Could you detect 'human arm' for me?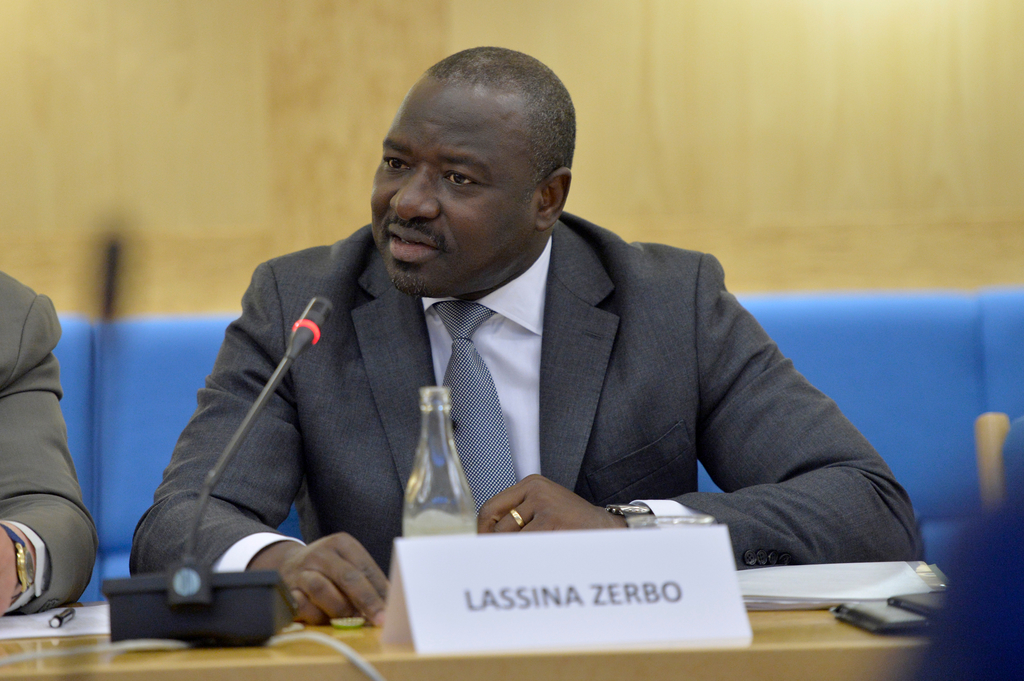
Detection result: {"x1": 0, "y1": 294, "x2": 102, "y2": 621}.
